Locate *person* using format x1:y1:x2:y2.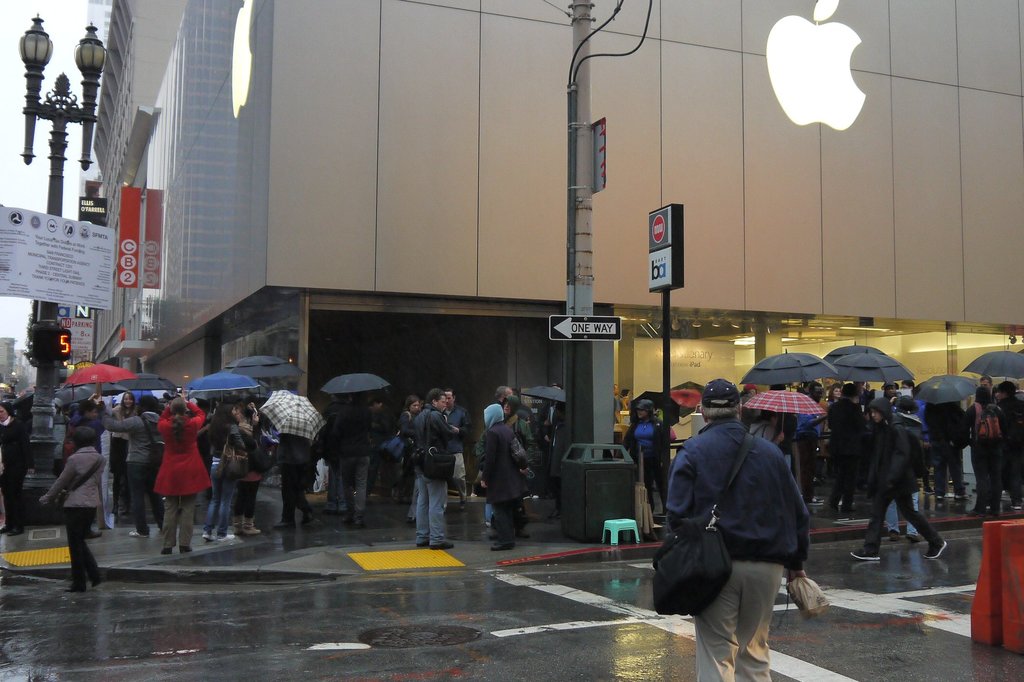
153:387:213:551.
